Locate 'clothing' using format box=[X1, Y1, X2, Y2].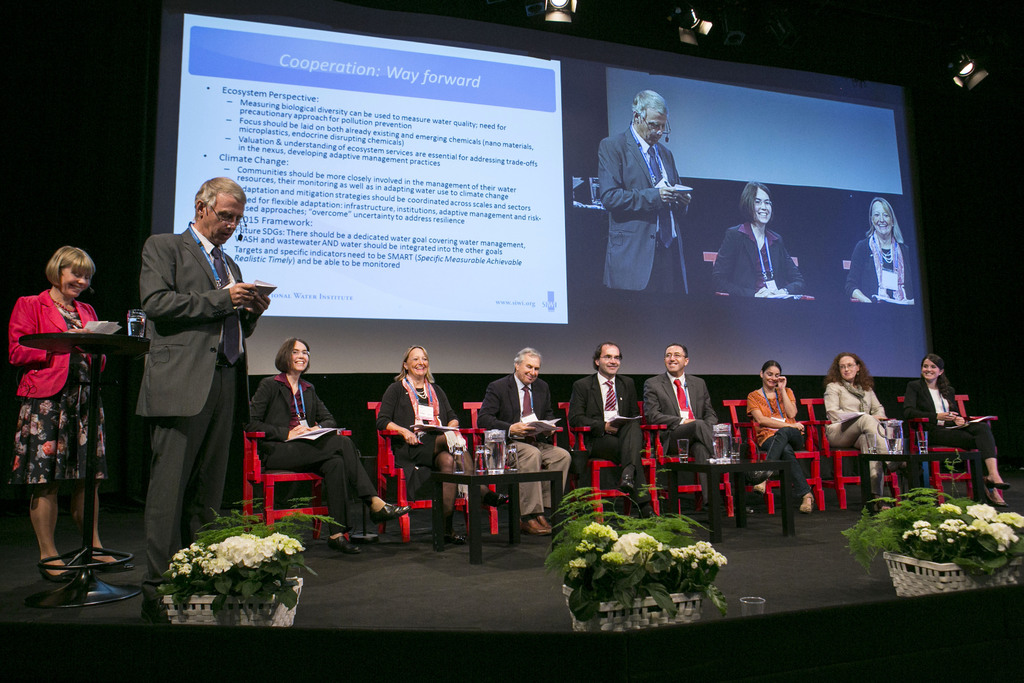
box=[0, 284, 99, 402].
